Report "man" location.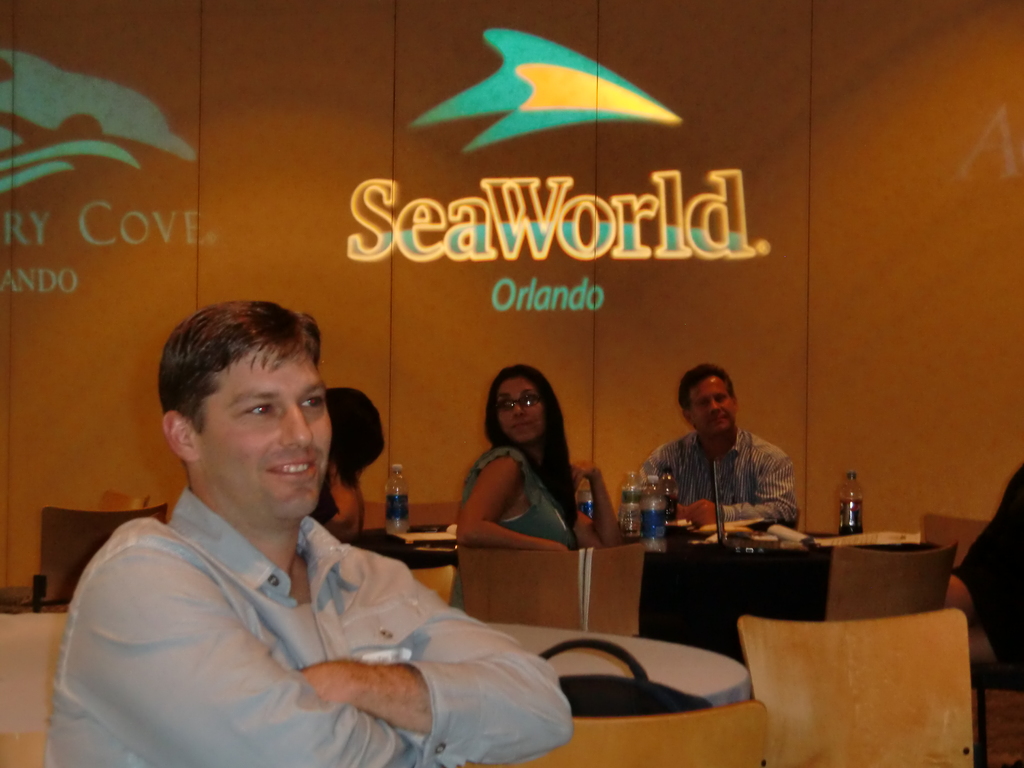
Report: Rect(637, 355, 801, 531).
